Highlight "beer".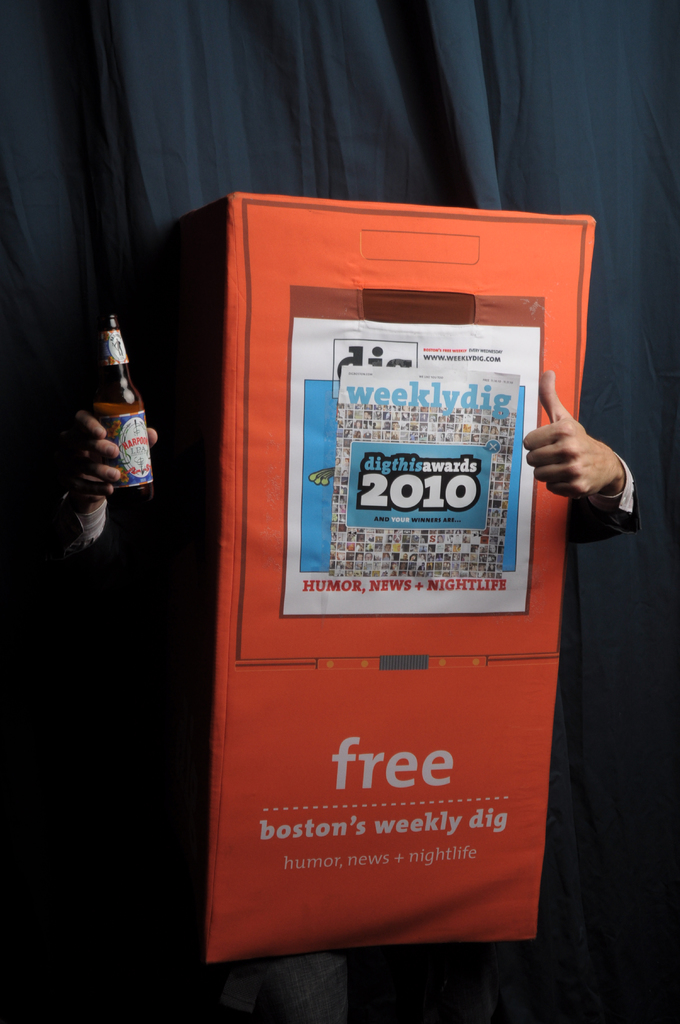
Highlighted region: {"x1": 75, "y1": 322, "x2": 148, "y2": 494}.
